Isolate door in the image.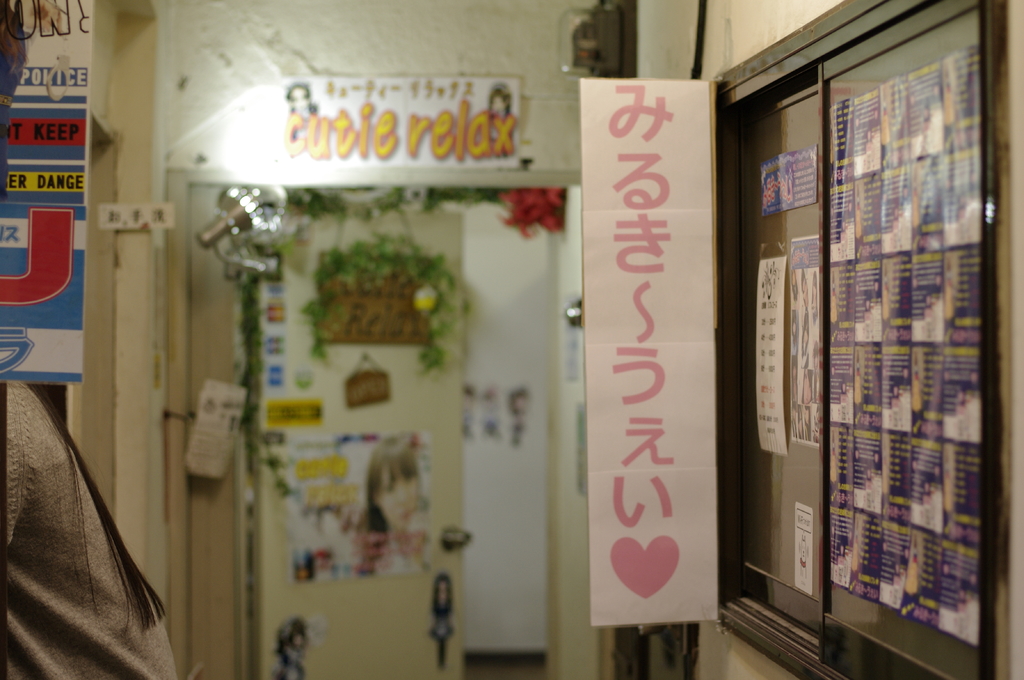
Isolated region: left=249, top=182, right=463, bottom=678.
